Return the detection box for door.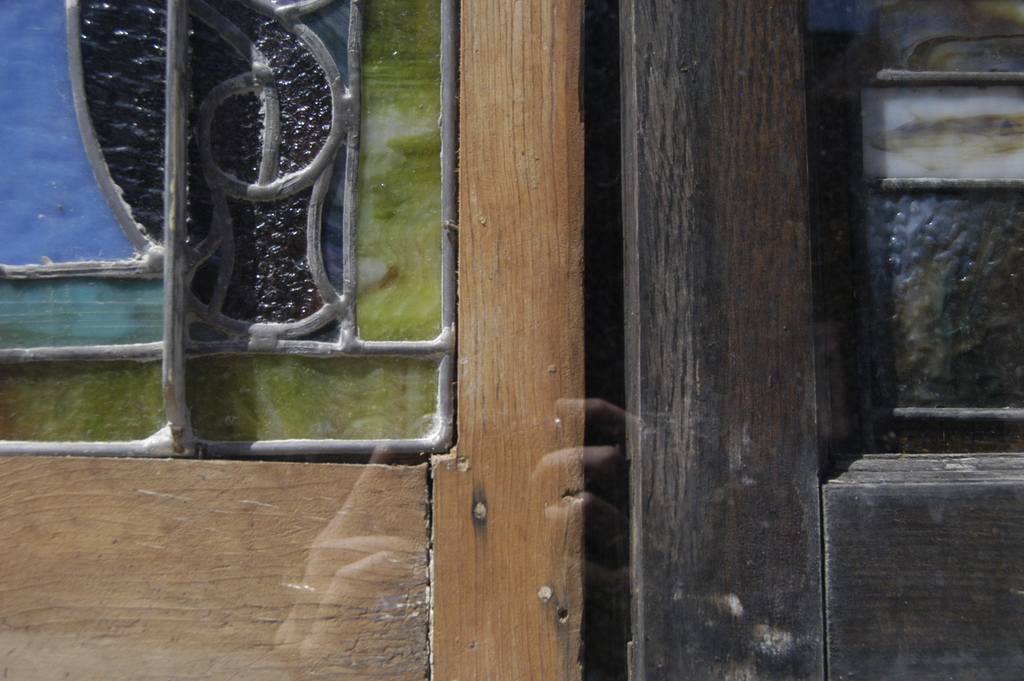
Rect(0, 0, 593, 680).
